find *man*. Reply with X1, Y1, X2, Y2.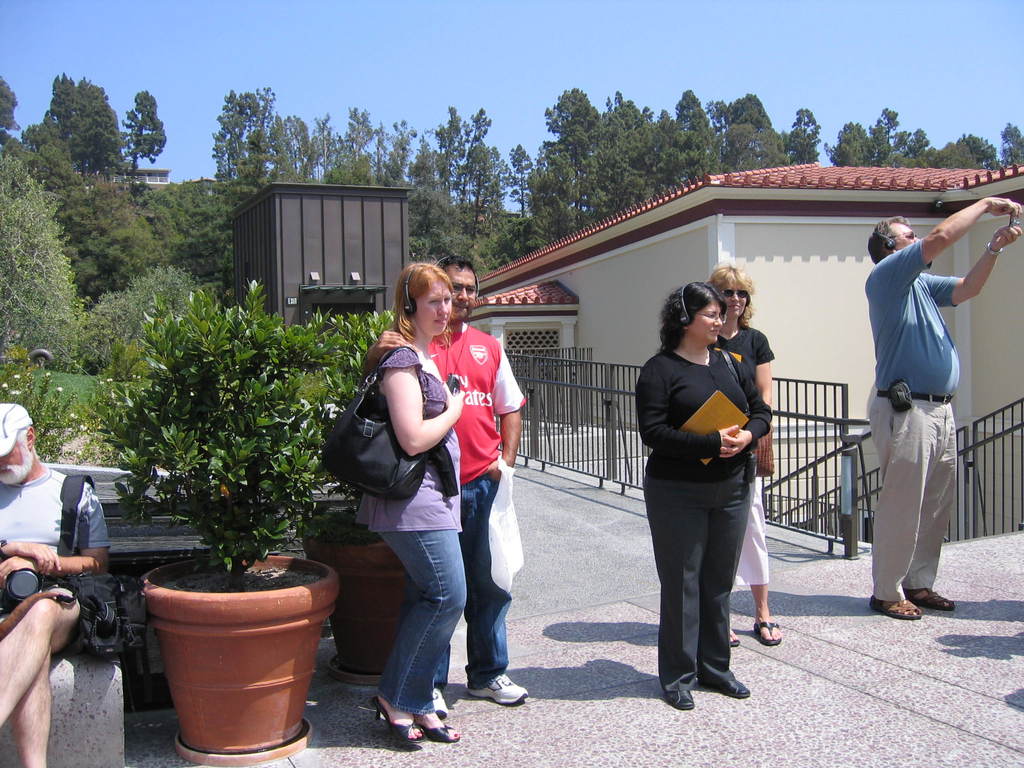
357, 256, 531, 716.
